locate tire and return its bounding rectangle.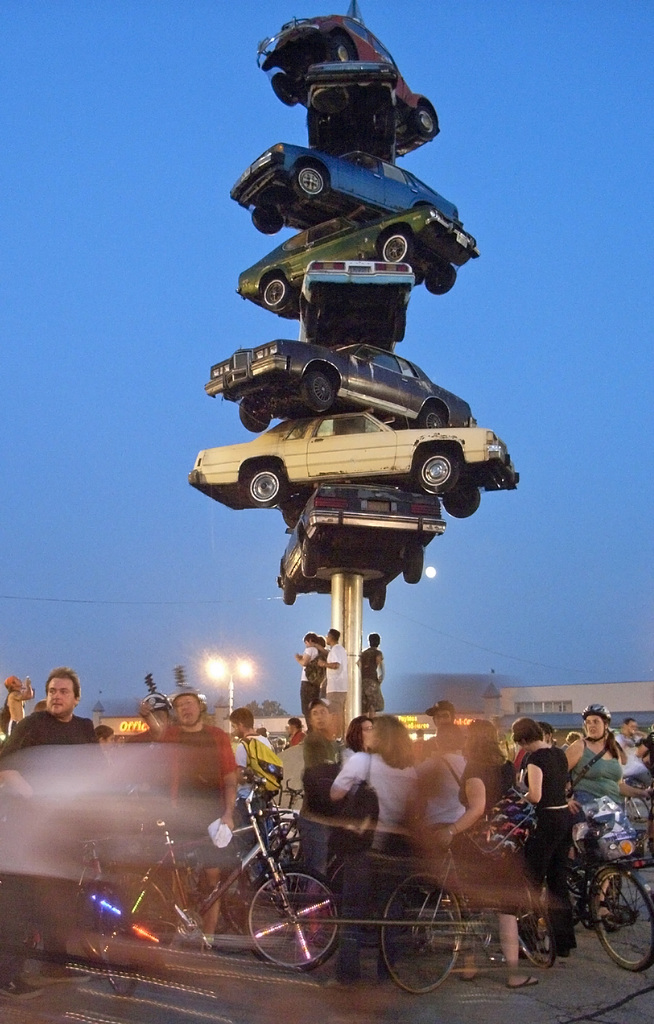
{"left": 587, "top": 861, "right": 653, "bottom": 972}.
